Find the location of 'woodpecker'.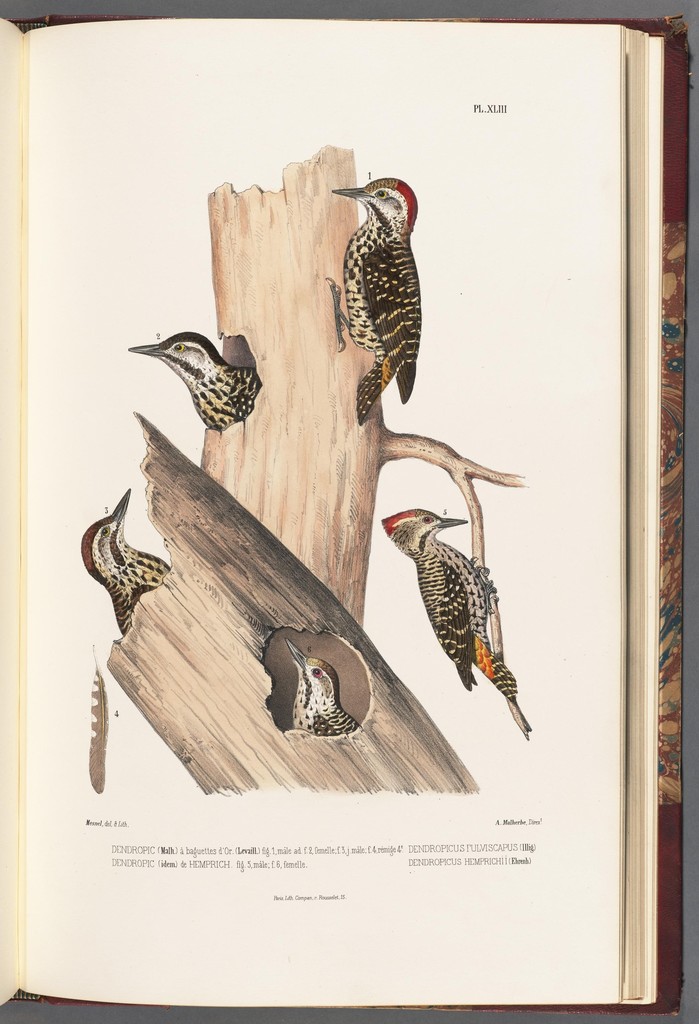
Location: <box>130,335,256,431</box>.
